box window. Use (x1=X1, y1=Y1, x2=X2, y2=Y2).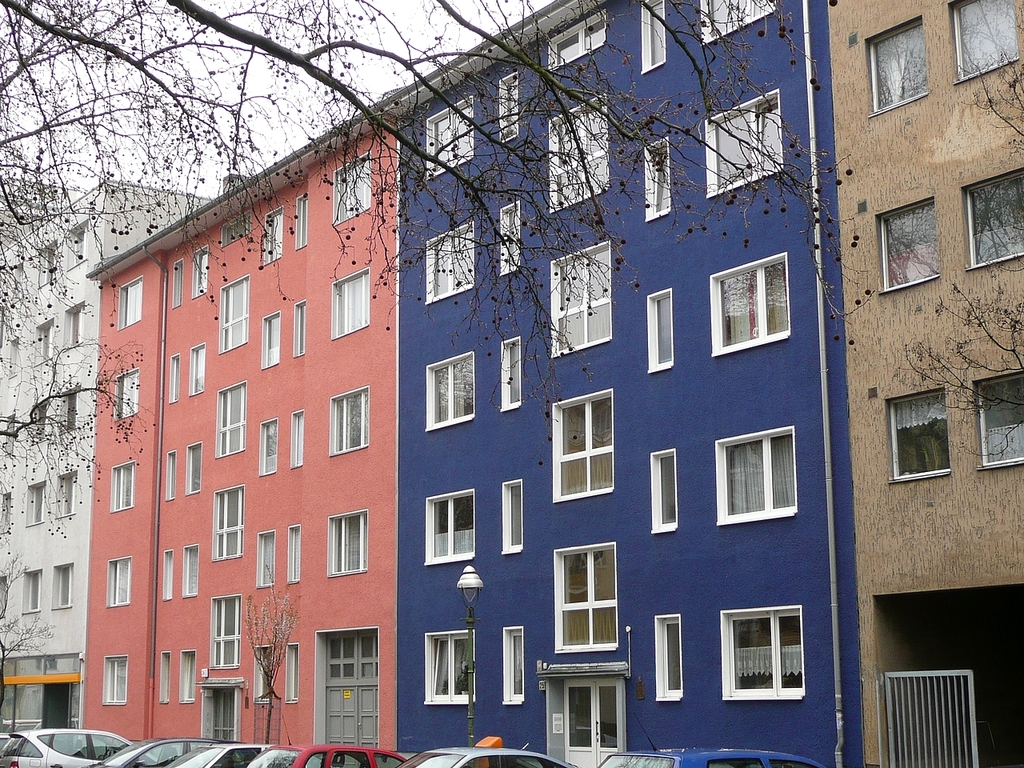
(x1=709, y1=93, x2=775, y2=185).
